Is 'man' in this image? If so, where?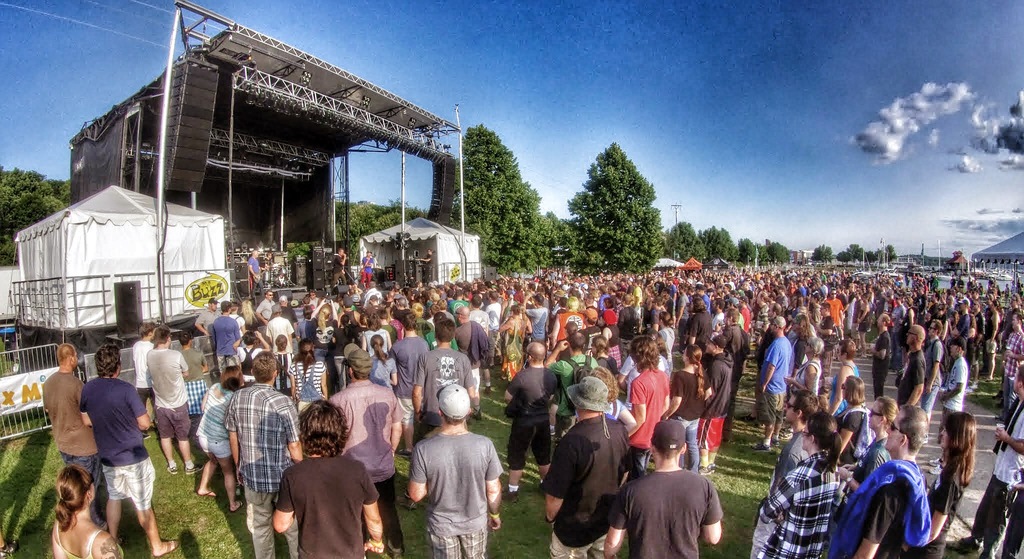
Yes, at Rect(144, 325, 191, 472).
